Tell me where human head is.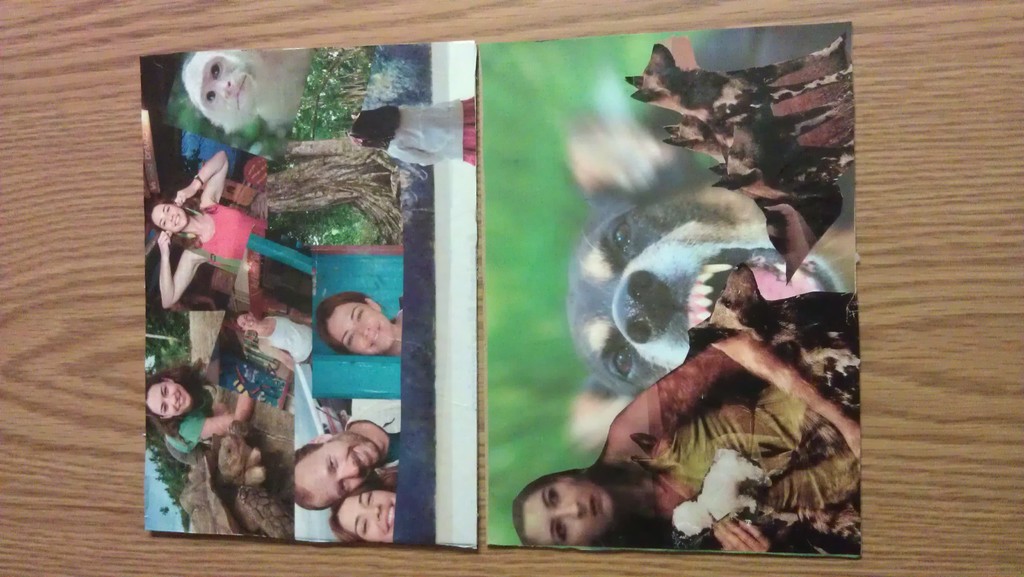
human head is at x1=333 y1=491 x2=400 y2=547.
